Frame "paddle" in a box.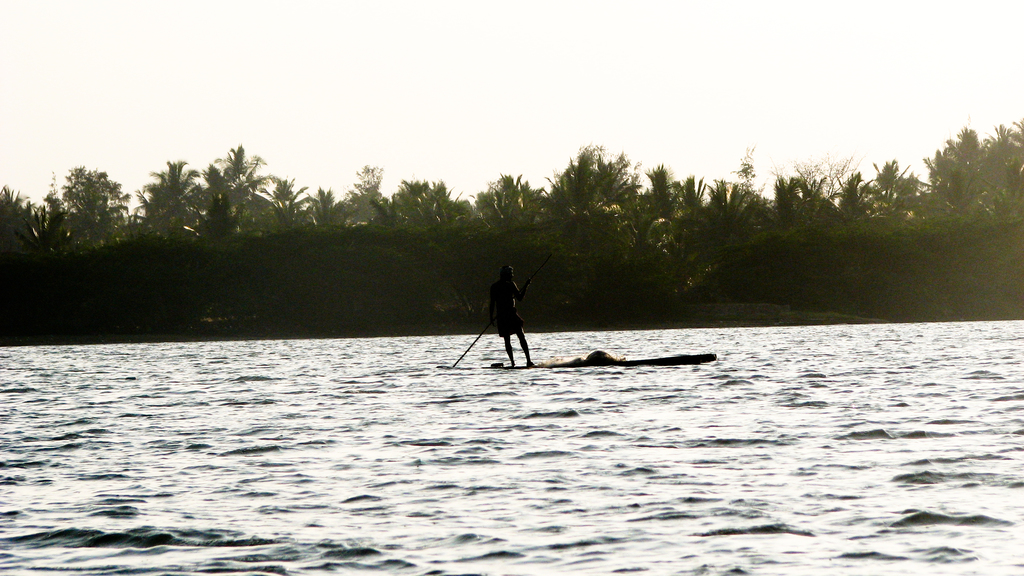
<box>447,316,490,361</box>.
